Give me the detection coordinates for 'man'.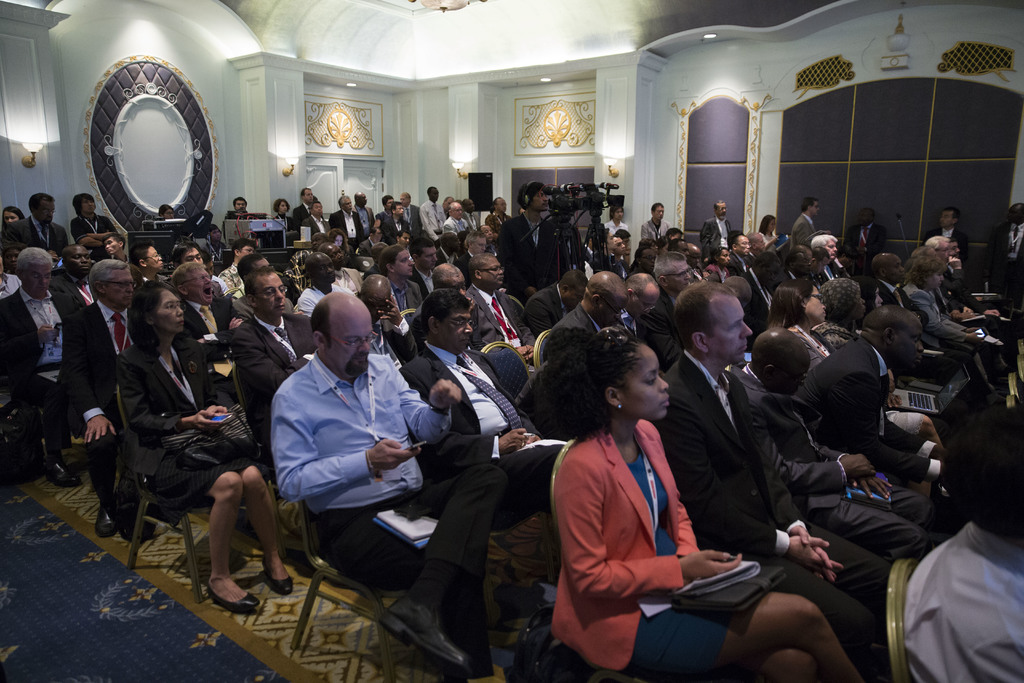
Rect(391, 284, 573, 598).
